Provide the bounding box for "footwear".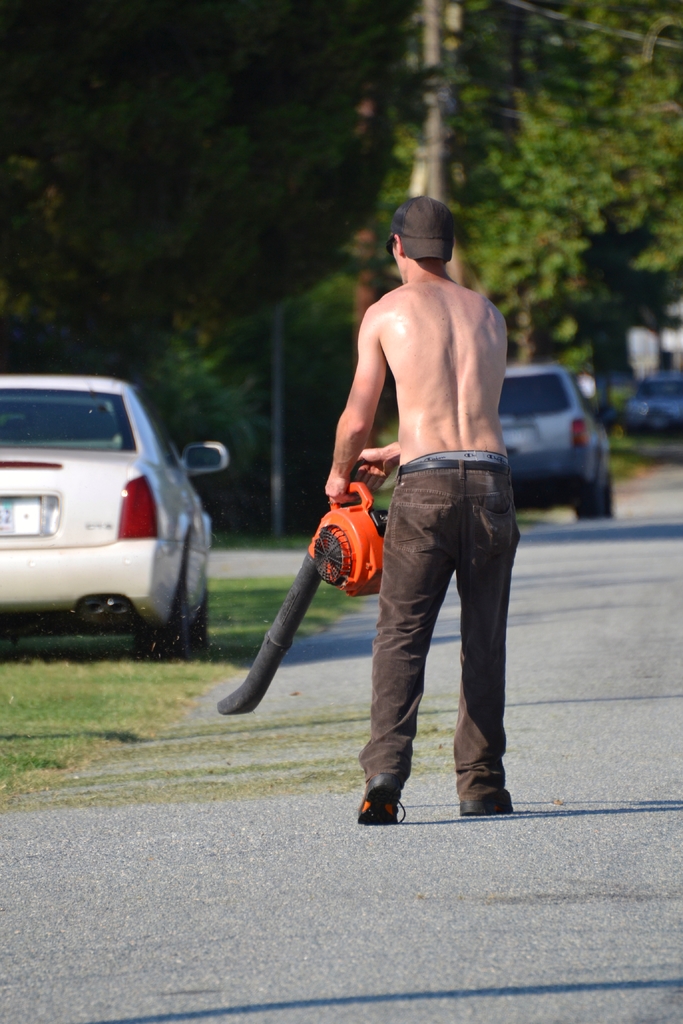
detection(463, 790, 509, 826).
